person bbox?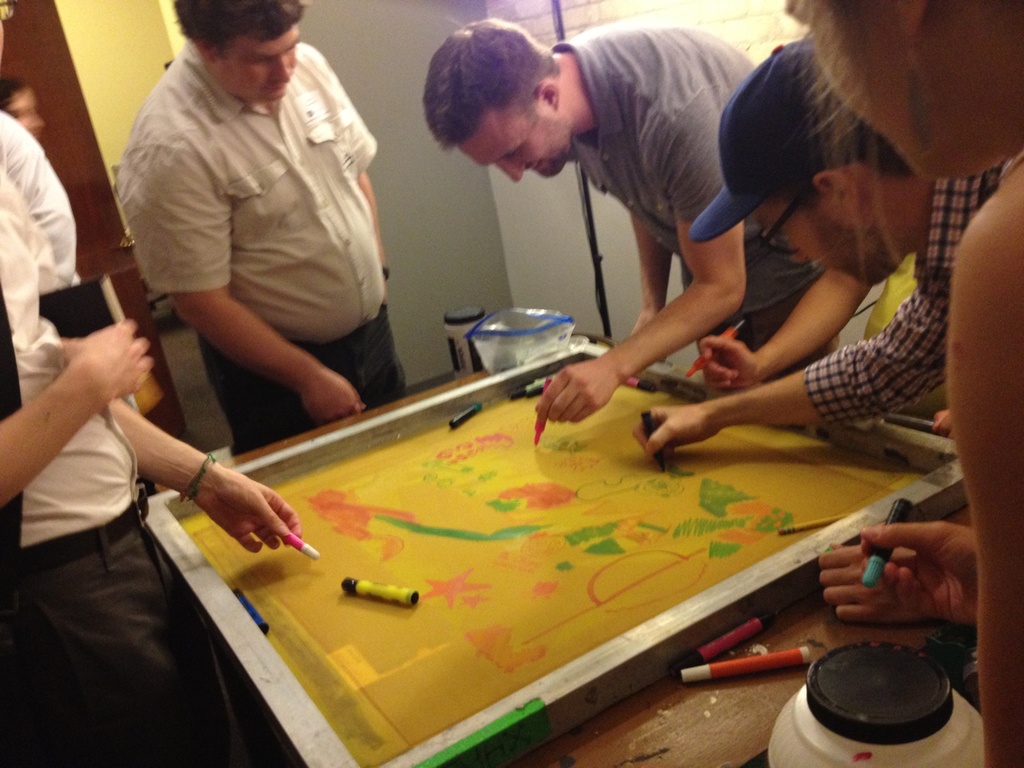
region(786, 0, 1023, 767)
